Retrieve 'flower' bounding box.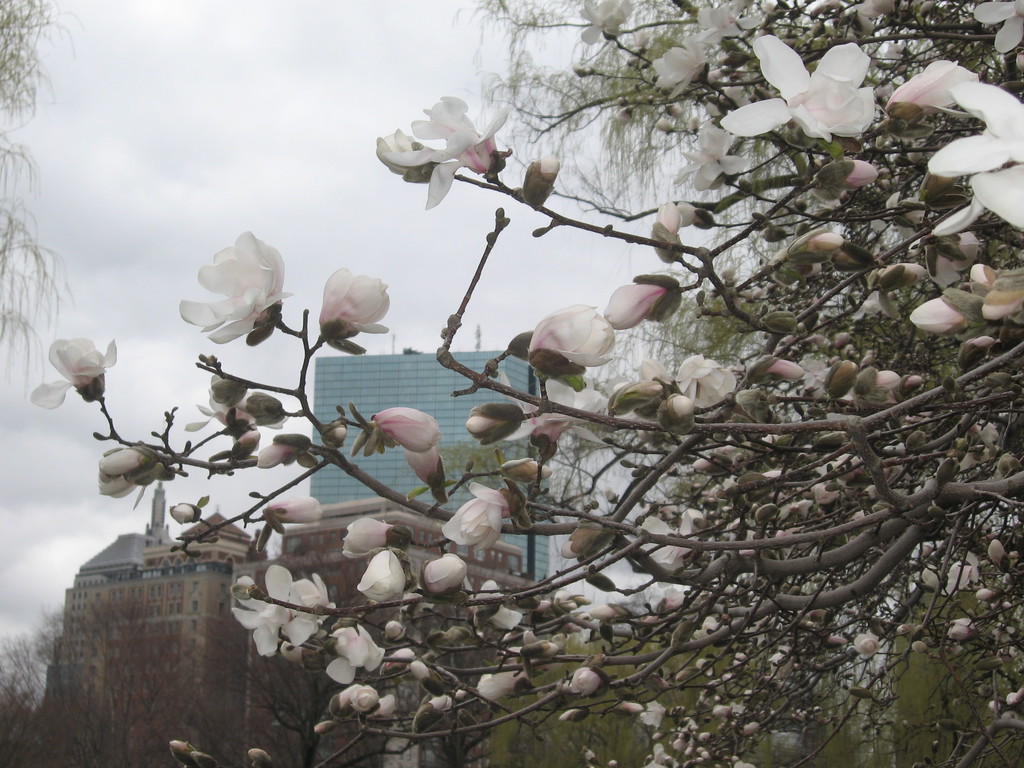
Bounding box: 643:35:711:103.
